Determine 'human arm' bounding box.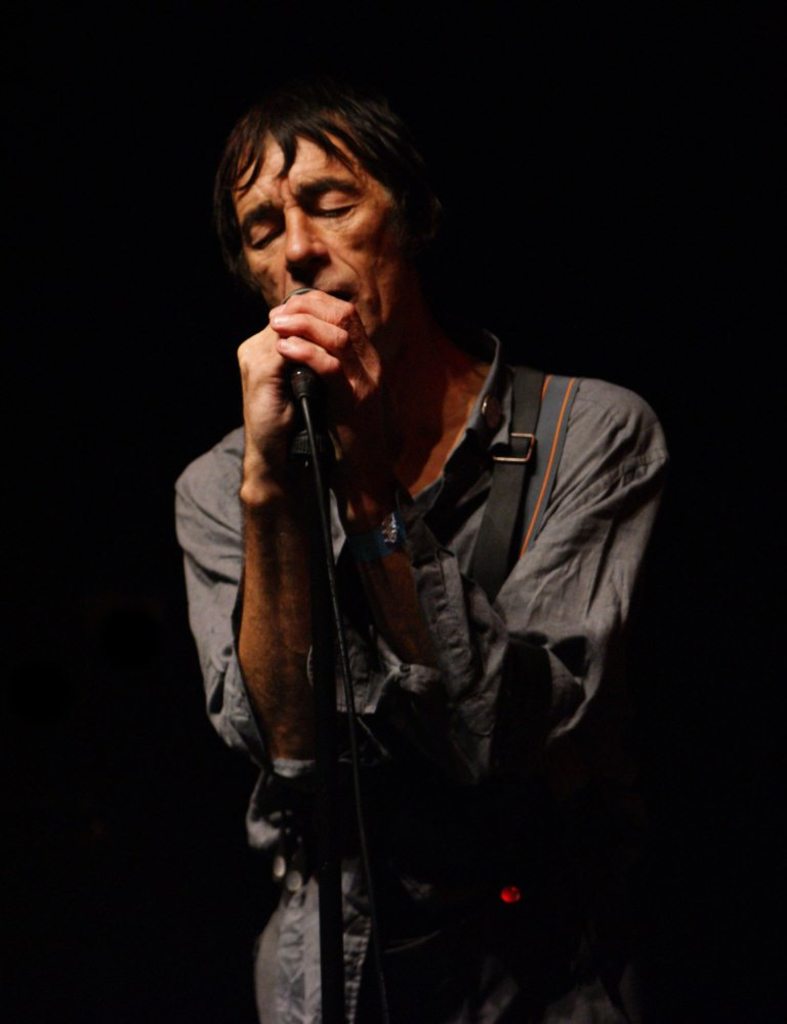
Determined: locate(266, 277, 665, 871).
